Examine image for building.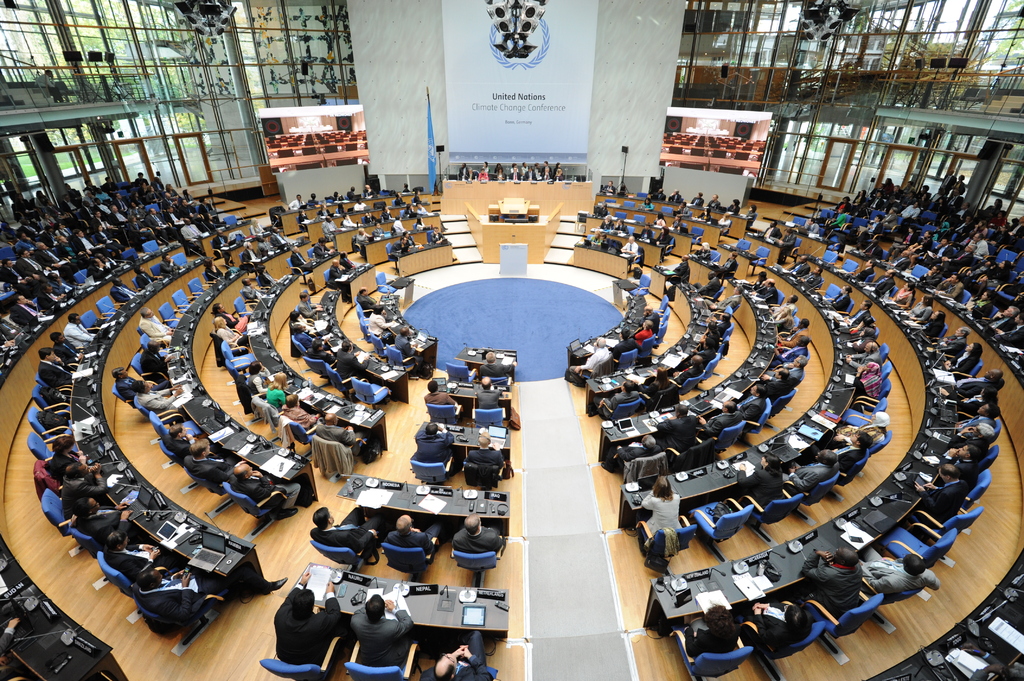
Examination result: <region>0, 0, 1023, 680</region>.
